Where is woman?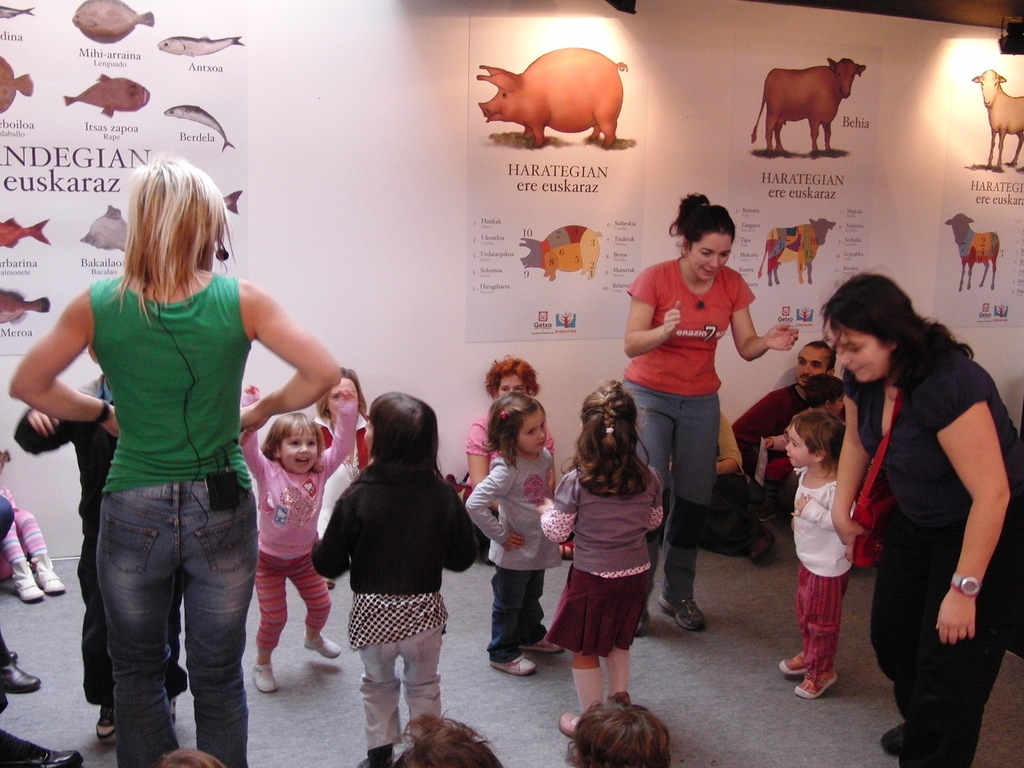
620/188/805/636.
